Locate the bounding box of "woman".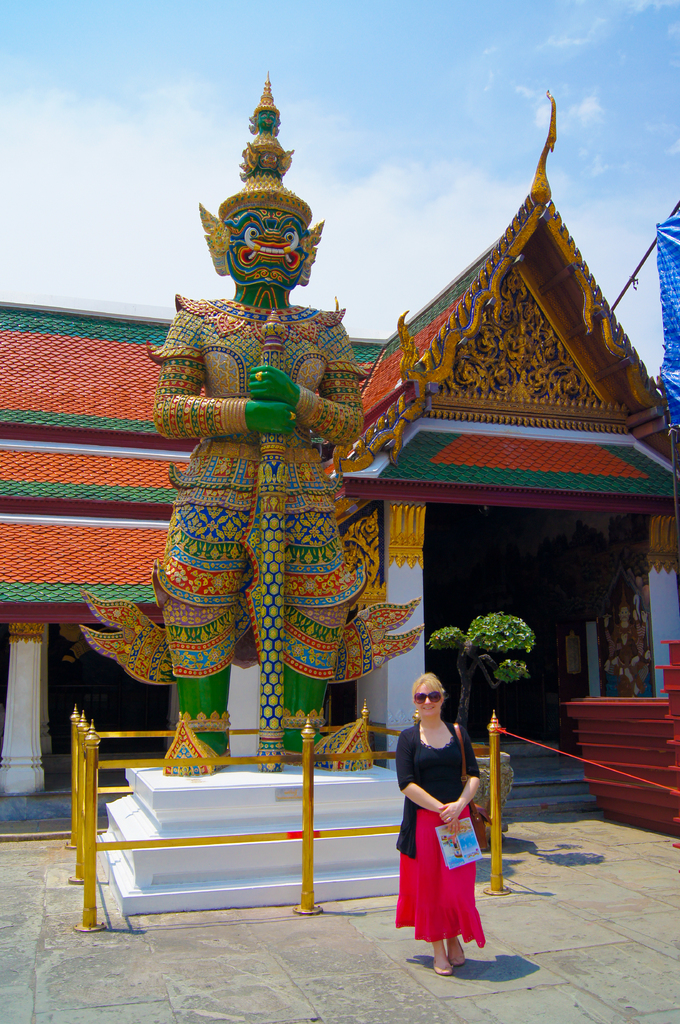
Bounding box: {"left": 395, "top": 676, "right": 496, "bottom": 967}.
